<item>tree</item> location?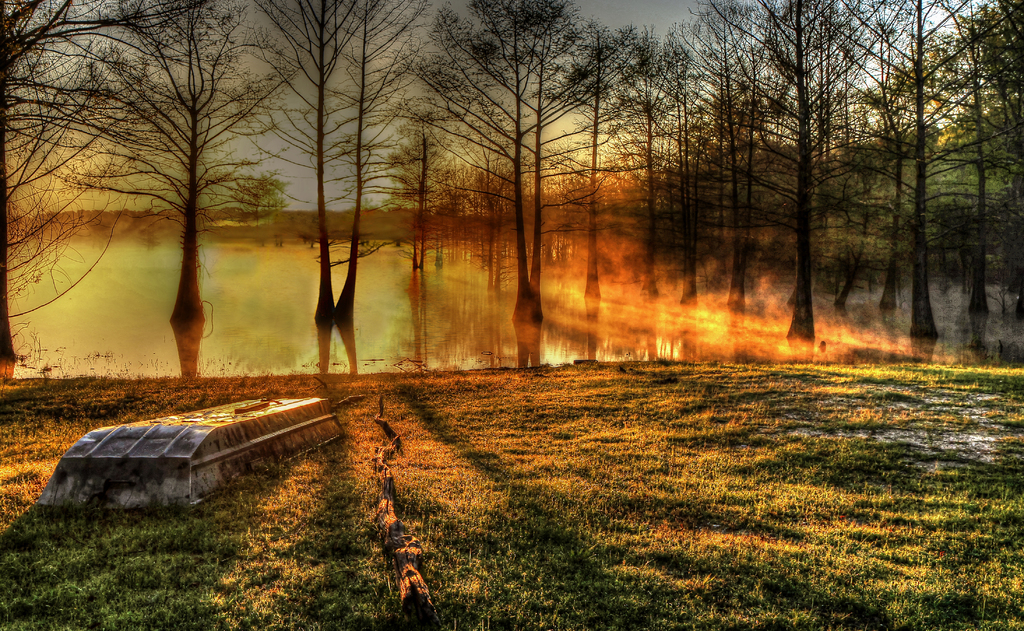
253/0/367/321
